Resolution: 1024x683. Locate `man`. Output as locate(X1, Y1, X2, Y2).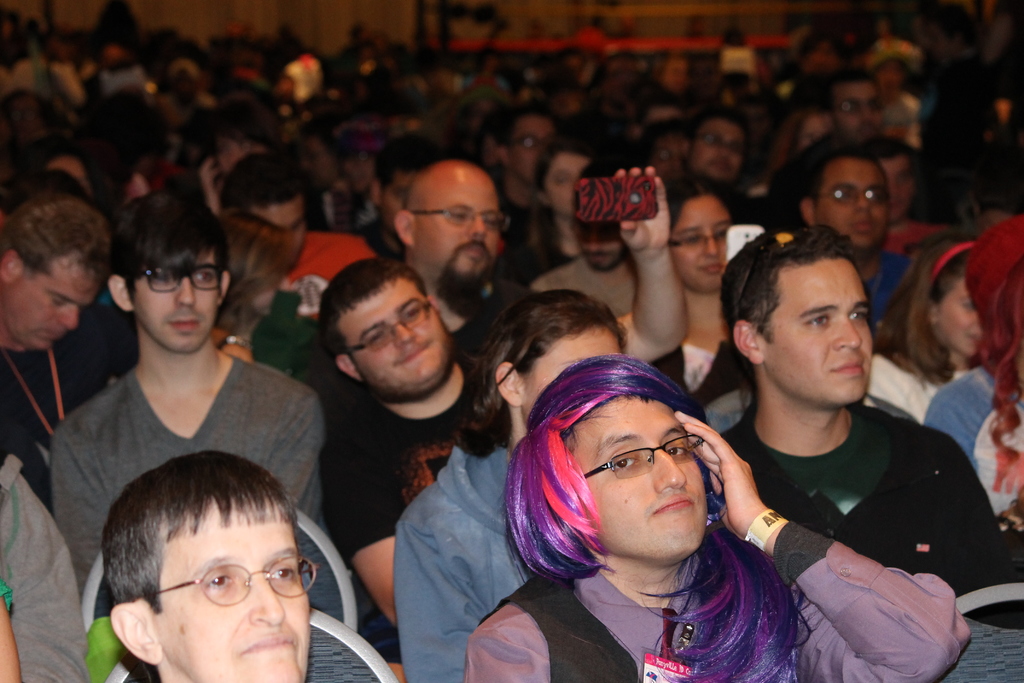
locate(102, 450, 319, 682).
